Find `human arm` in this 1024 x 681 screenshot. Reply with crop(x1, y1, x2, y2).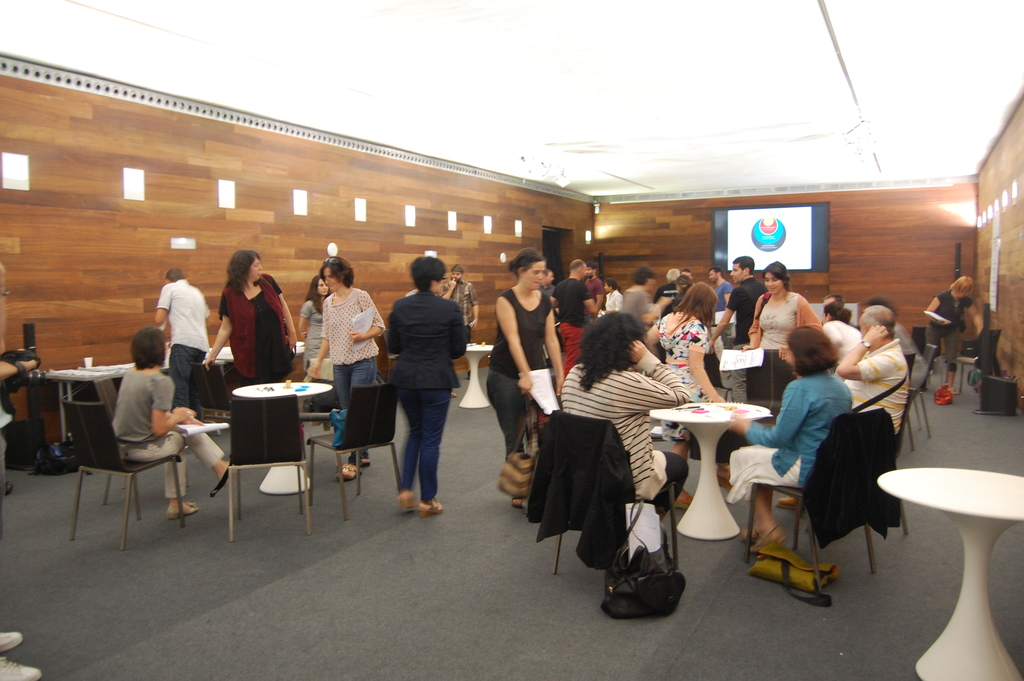
crop(273, 277, 299, 350).
